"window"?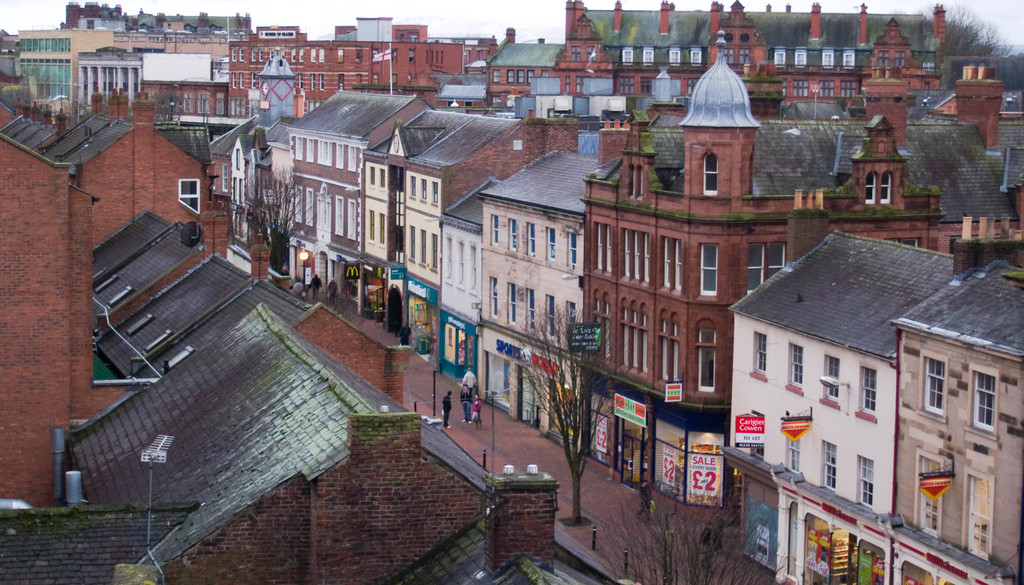
pyautogui.locateOnScreen(625, 235, 648, 276)
